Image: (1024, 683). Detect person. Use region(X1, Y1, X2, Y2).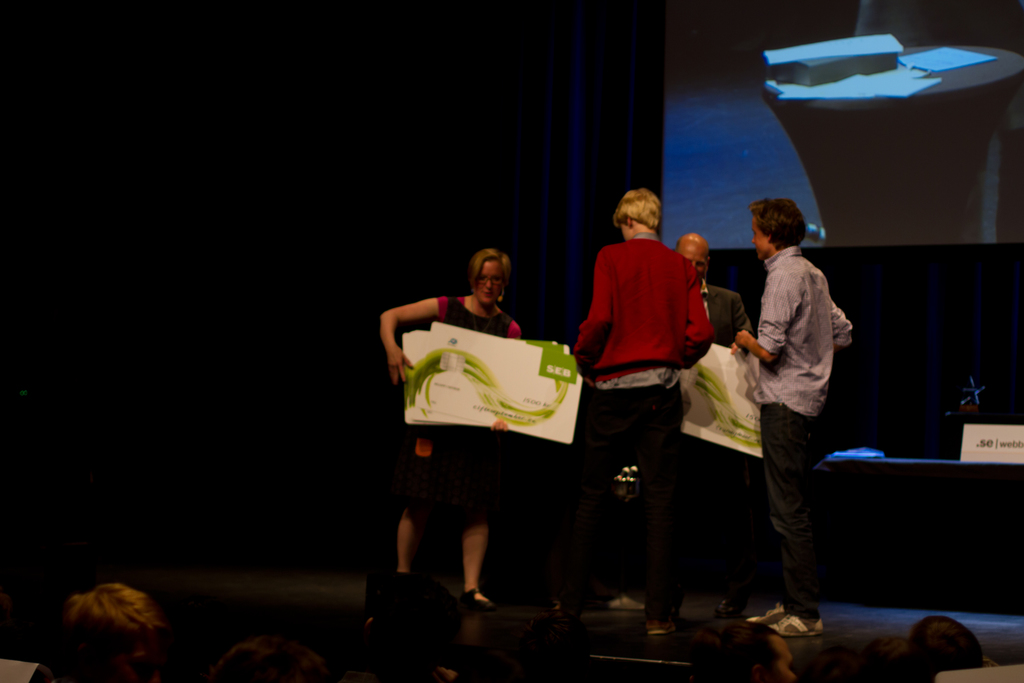
region(376, 249, 524, 609).
